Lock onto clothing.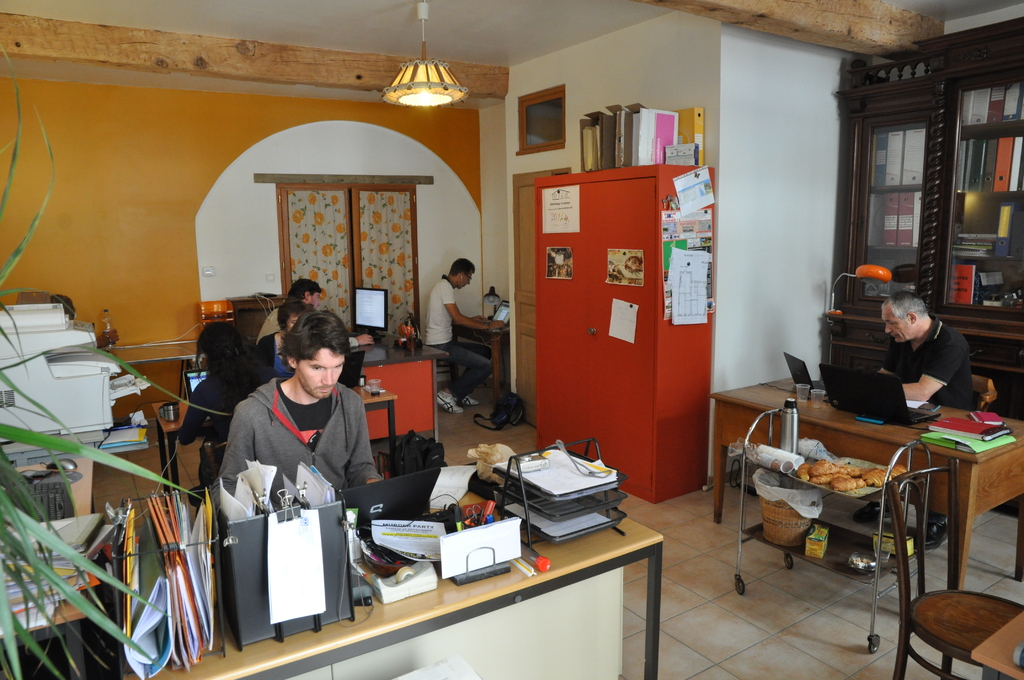
Locked: [179, 359, 278, 483].
